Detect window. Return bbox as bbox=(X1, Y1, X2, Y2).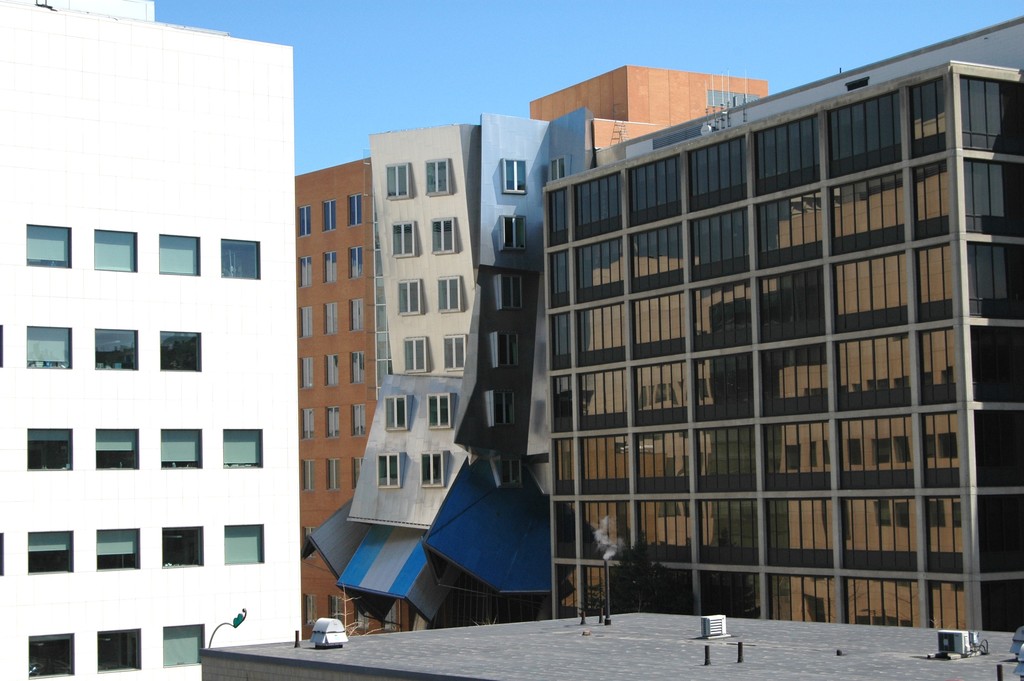
bbox=(22, 532, 73, 577).
